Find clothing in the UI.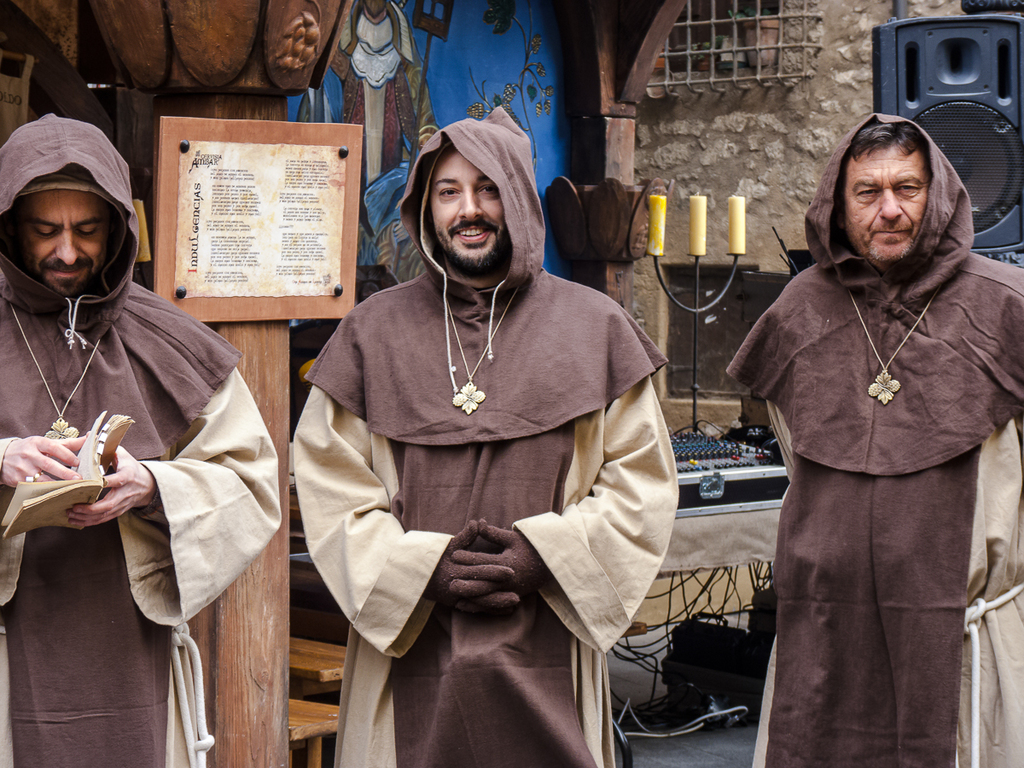
UI element at <bbox>0, 118, 277, 767</bbox>.
